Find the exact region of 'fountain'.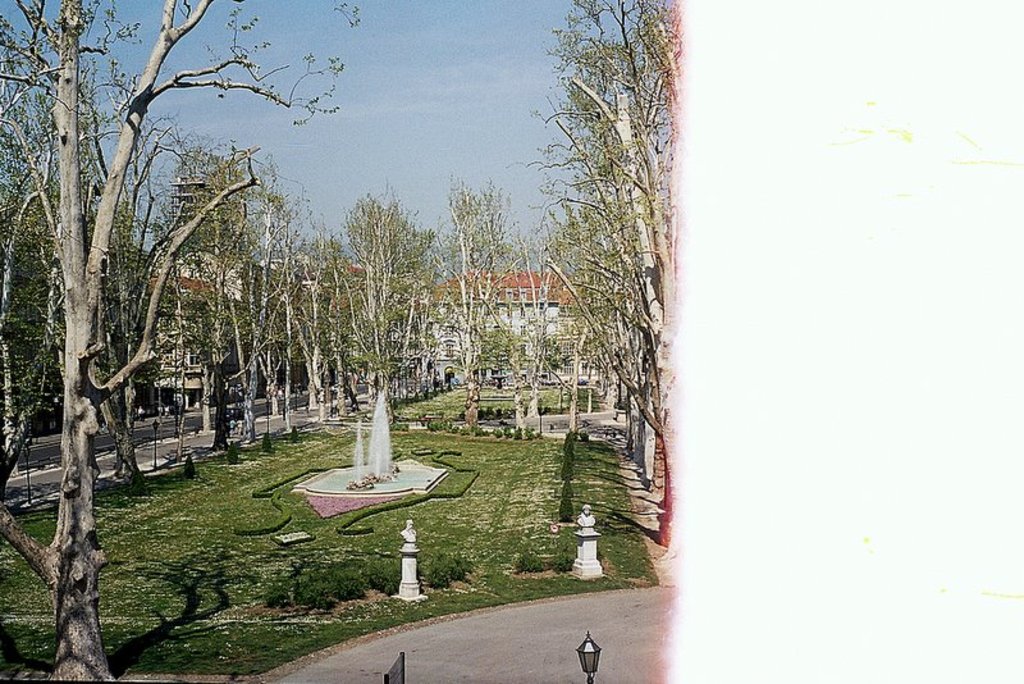
Exact region: BBox(315, 388, 436, 526).
